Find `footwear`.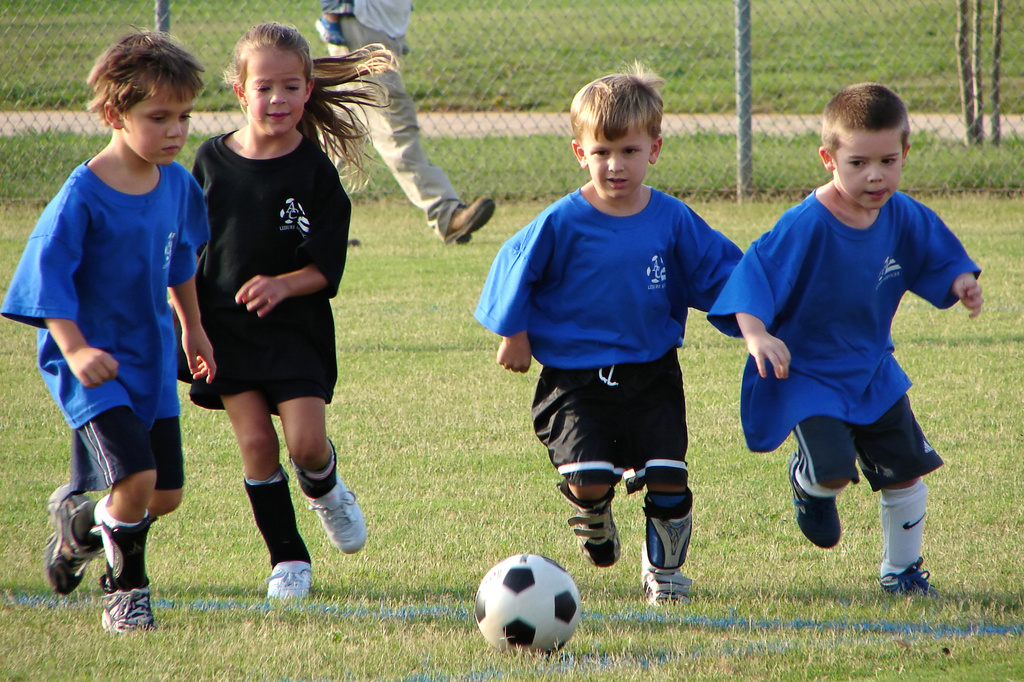
<bbox>640, 562, 690, 612</bbox>.
